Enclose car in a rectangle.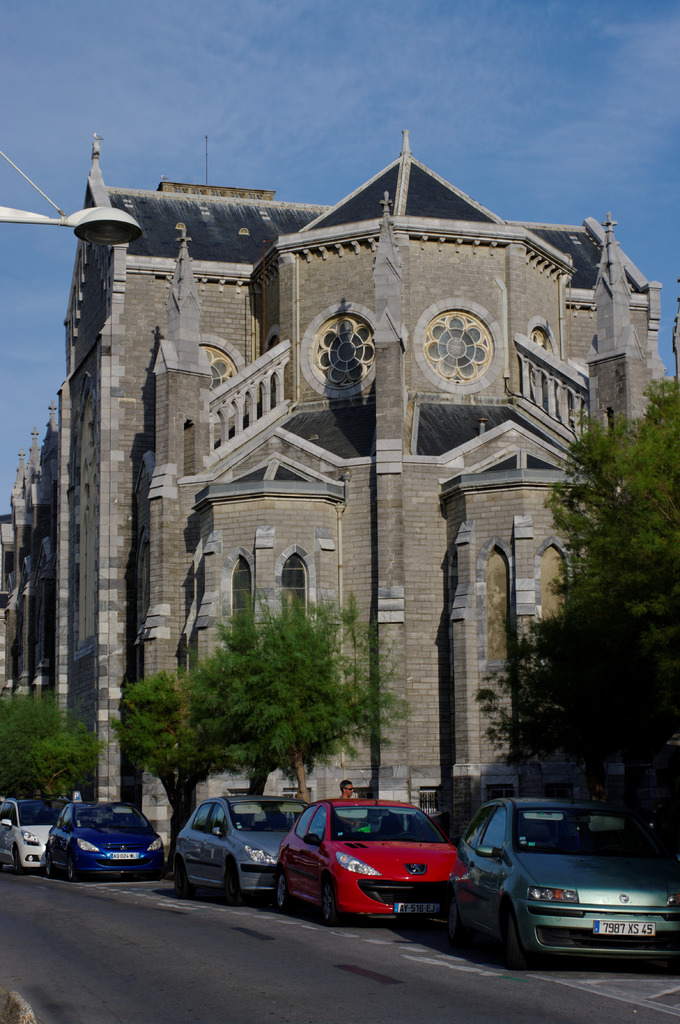
(48,796,184,874).
